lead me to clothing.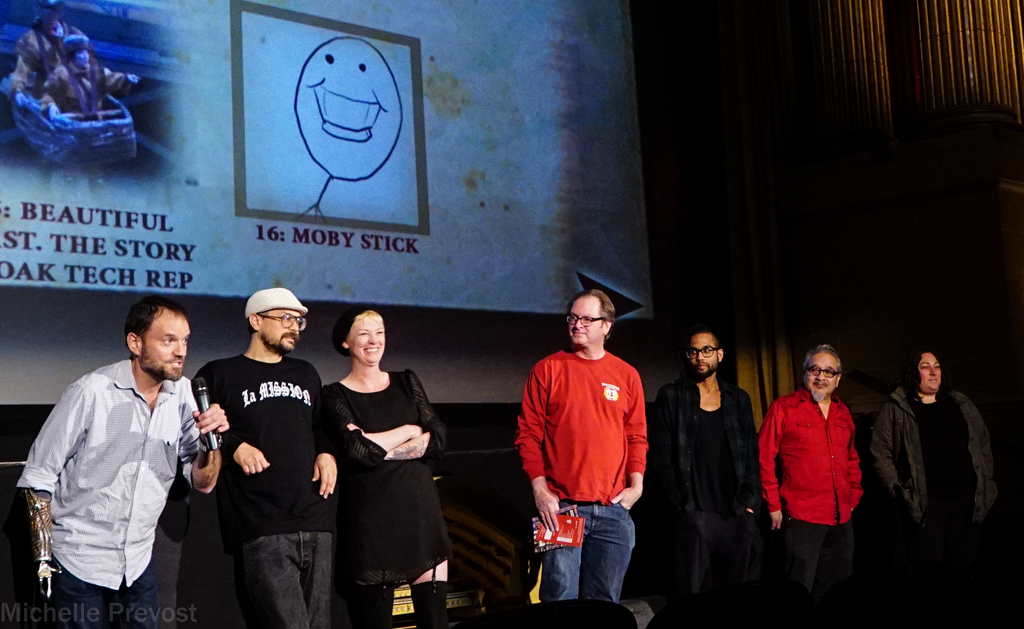
Lead to [left=870, top=383, right=996, bottom=538].
